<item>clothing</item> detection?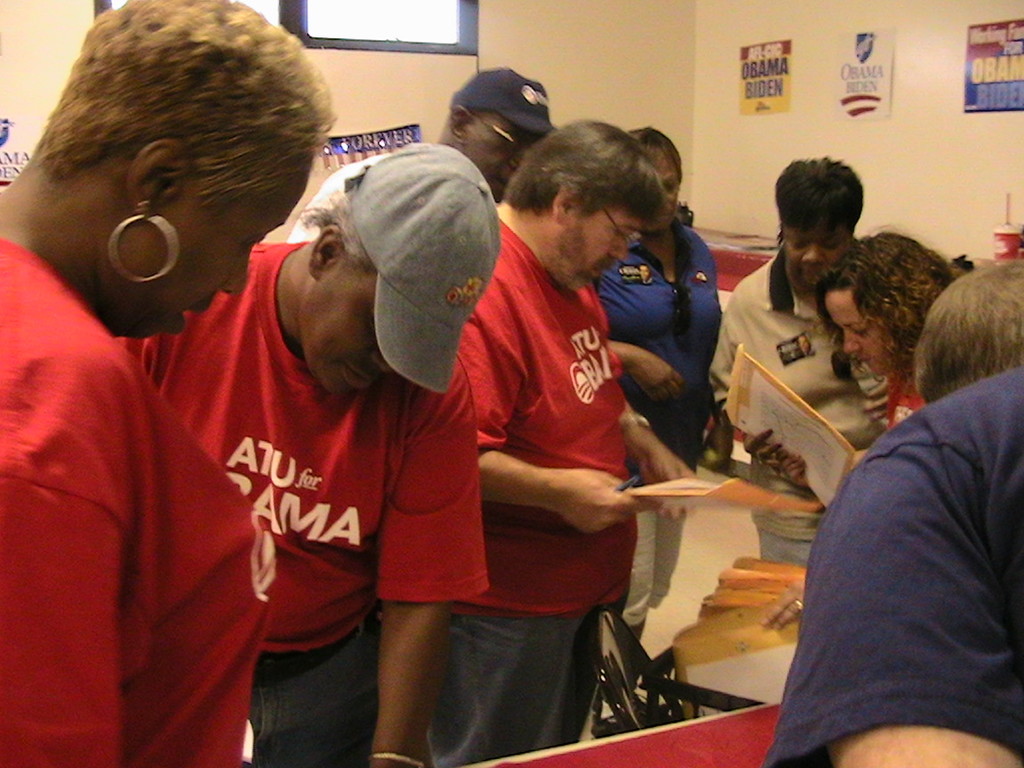
Rect(0, 234, 276, 767)
